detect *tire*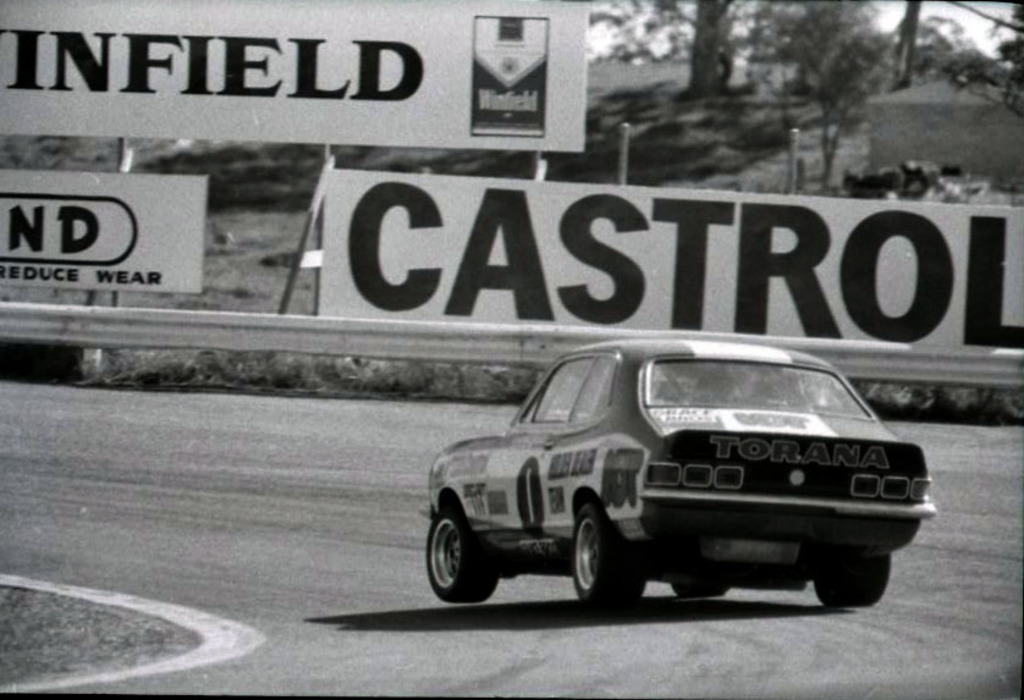
565:505:628:616
